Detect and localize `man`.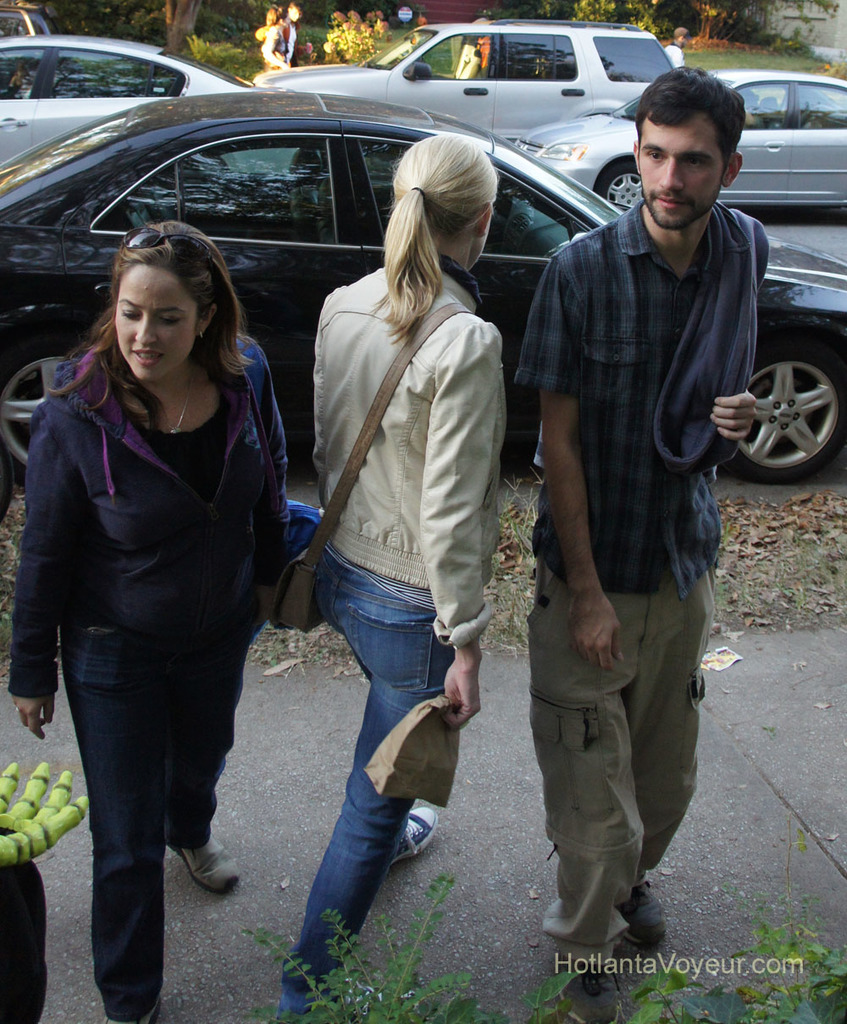
Localized at Rect(507, 50, 772, 930).
